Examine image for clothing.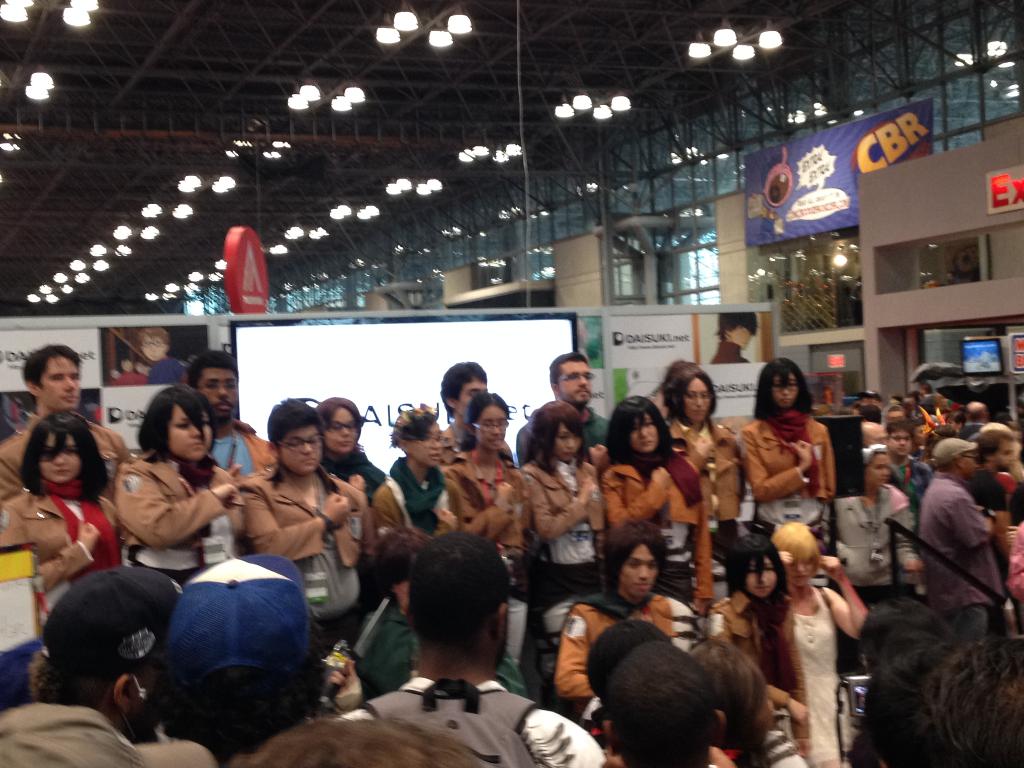
Examination result: 769,583,846,767.
